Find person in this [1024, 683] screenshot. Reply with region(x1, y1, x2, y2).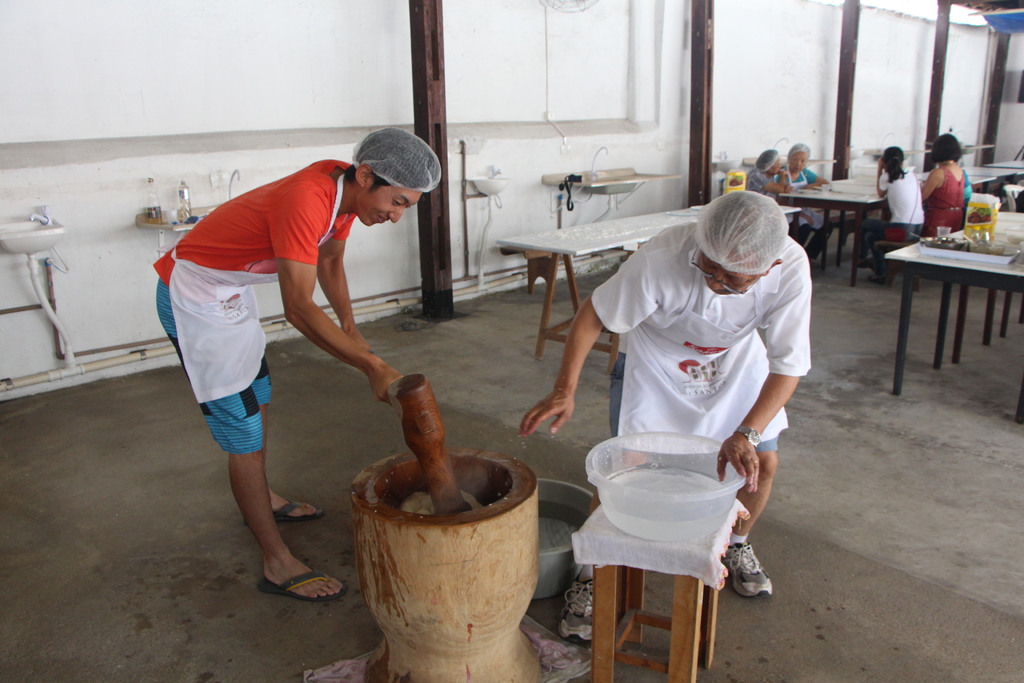
region(776, 143, 834, 193).
